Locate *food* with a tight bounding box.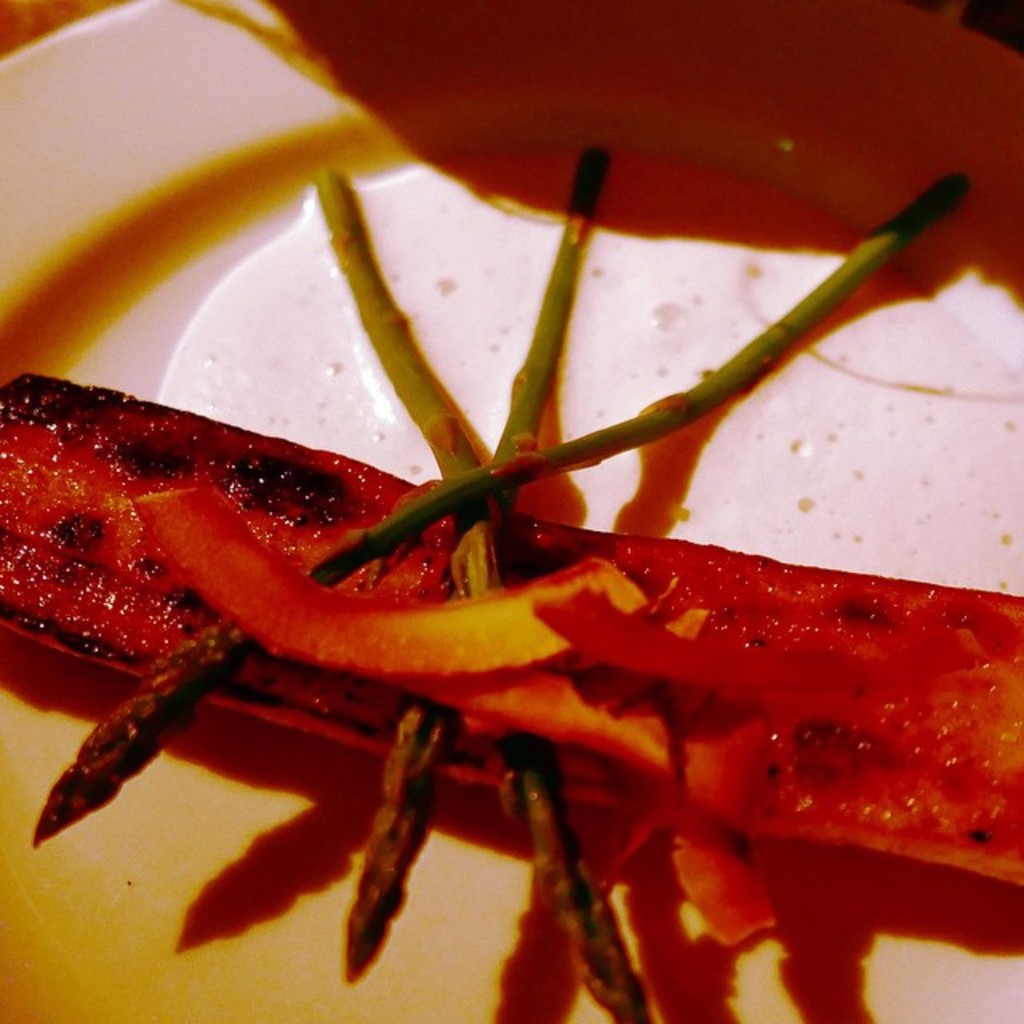
locate(35, 138, 986, 1011).
